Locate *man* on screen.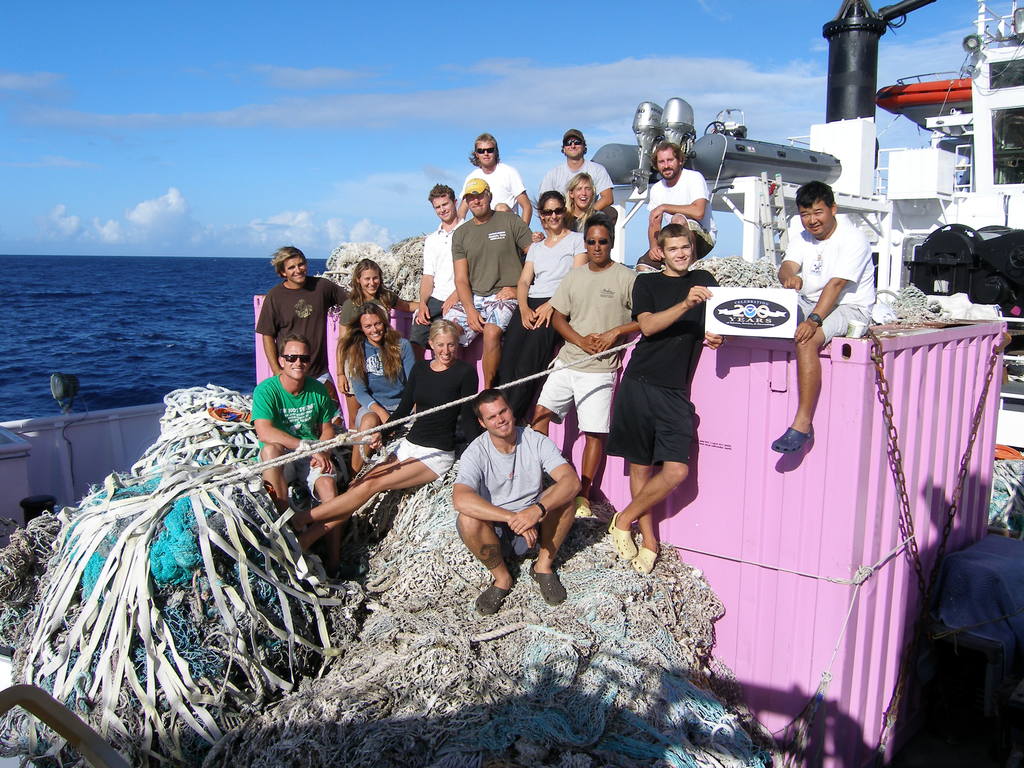
On screen at 602/225/724/579.
